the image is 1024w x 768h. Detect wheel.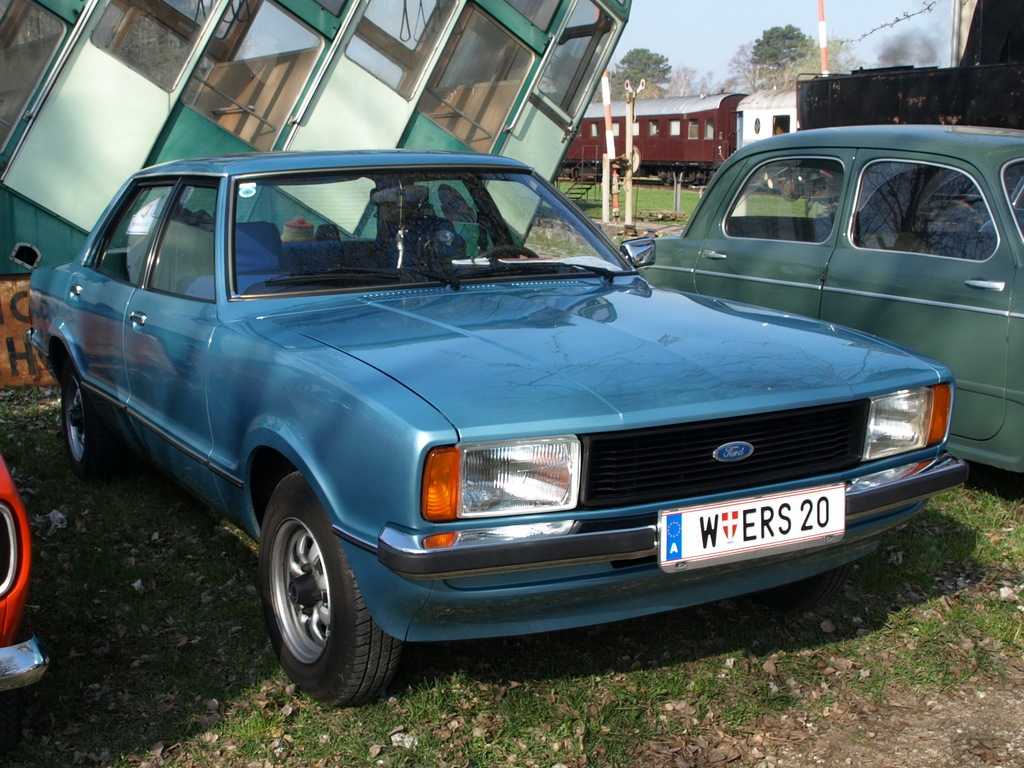
Detection: left=480, top=242, right=537, bottom=257.
